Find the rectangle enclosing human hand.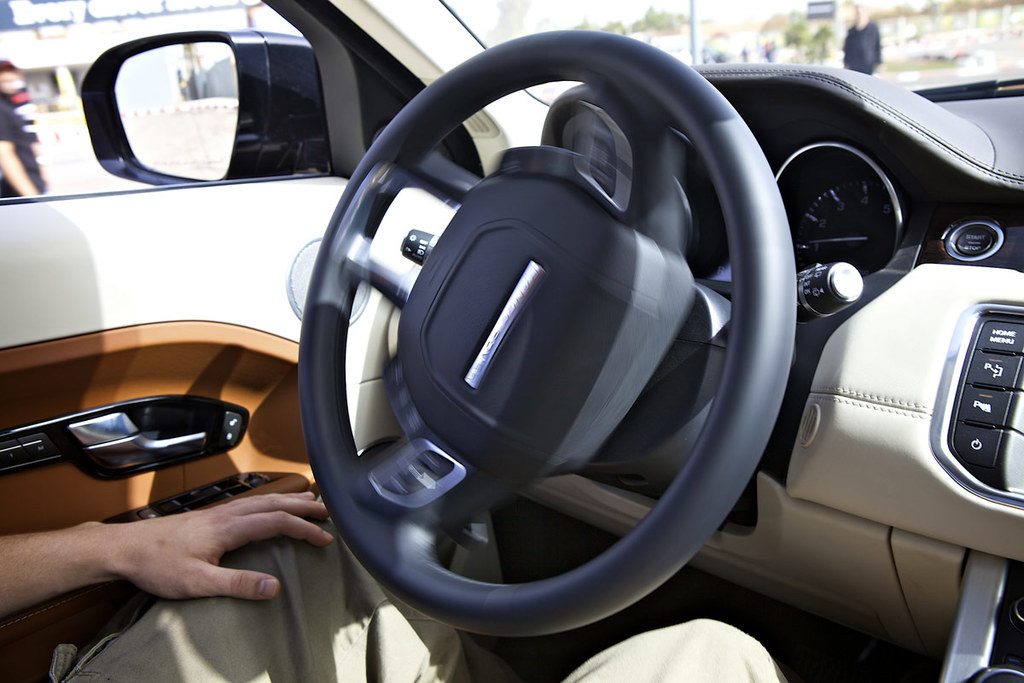
(left=44, top=487, right=324, bottom=625).
